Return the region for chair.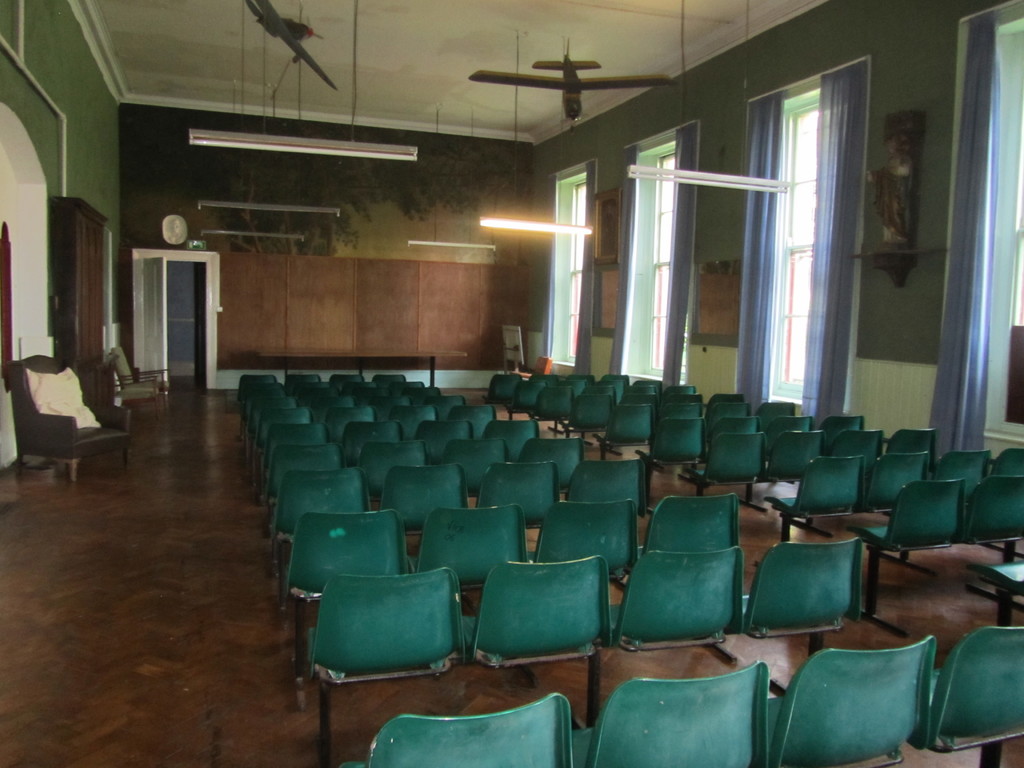
[x1=481, y1=372, x2=522, y2=417].
